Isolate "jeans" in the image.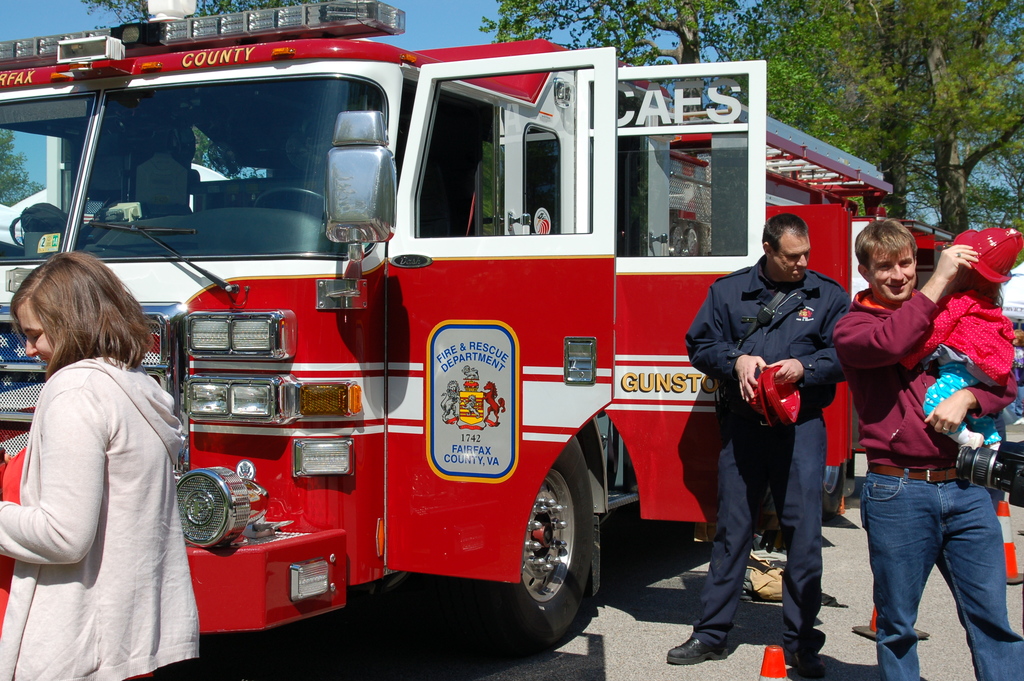
Isolated region: detection(861, 468, 1023, 680).
